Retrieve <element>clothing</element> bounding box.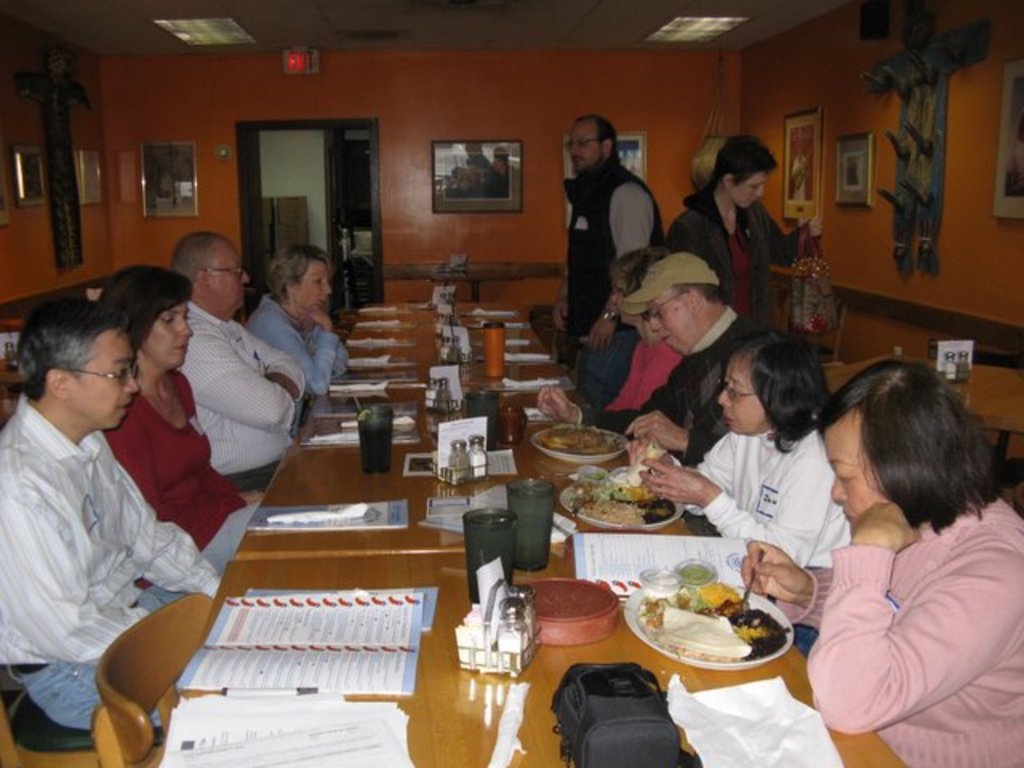
Bounding box: <region>600, 330, 666, 429</region>.
